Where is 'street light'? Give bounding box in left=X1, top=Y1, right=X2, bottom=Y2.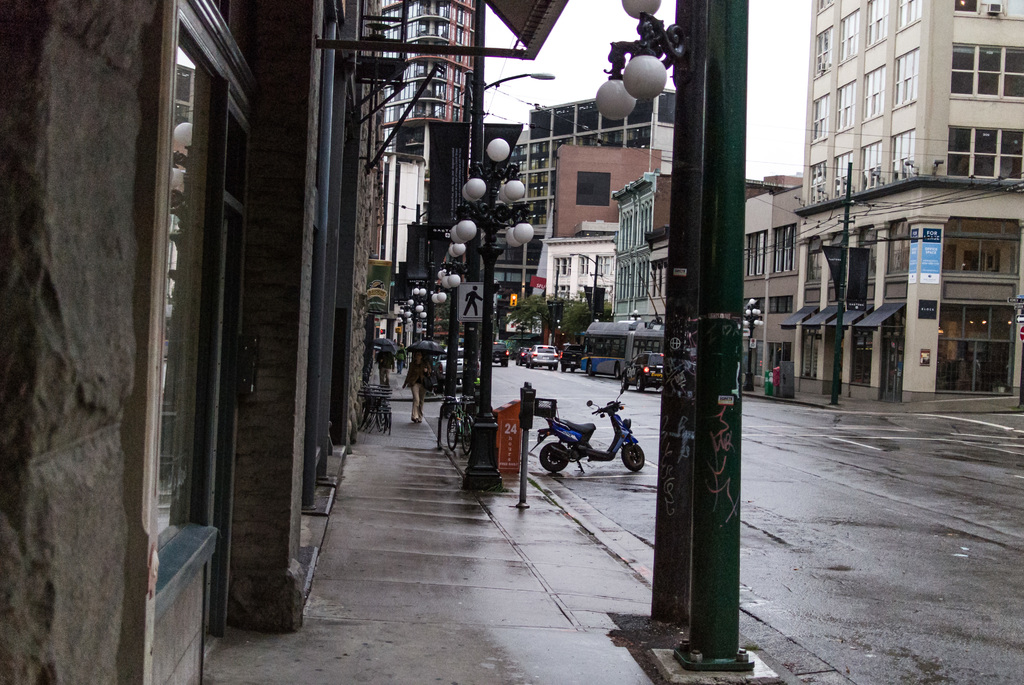
left=593, top=0, right=703, bottom=632.
